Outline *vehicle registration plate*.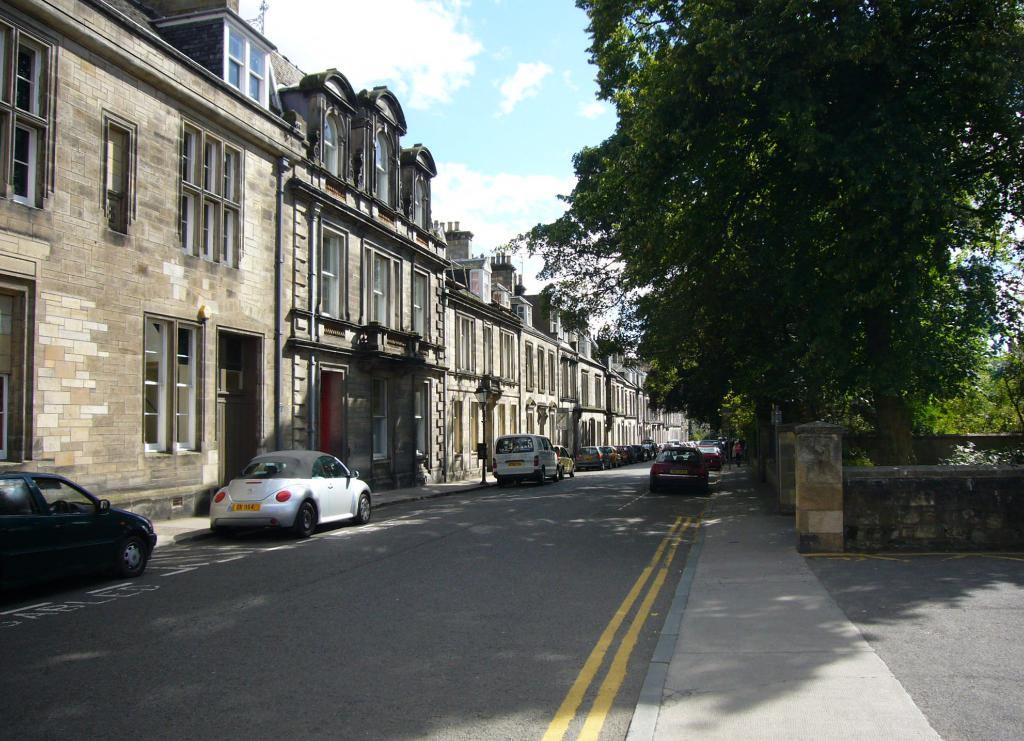
Outline: [left=508, top=459, right=520, bottom=464].
